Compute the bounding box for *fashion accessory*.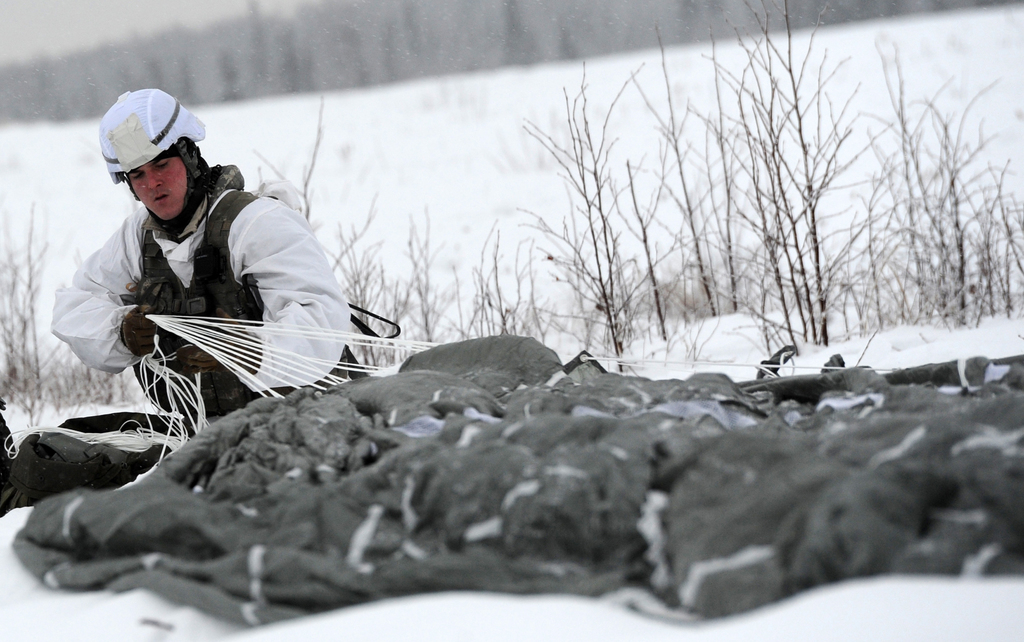
region(97, 81, 213, 179).
